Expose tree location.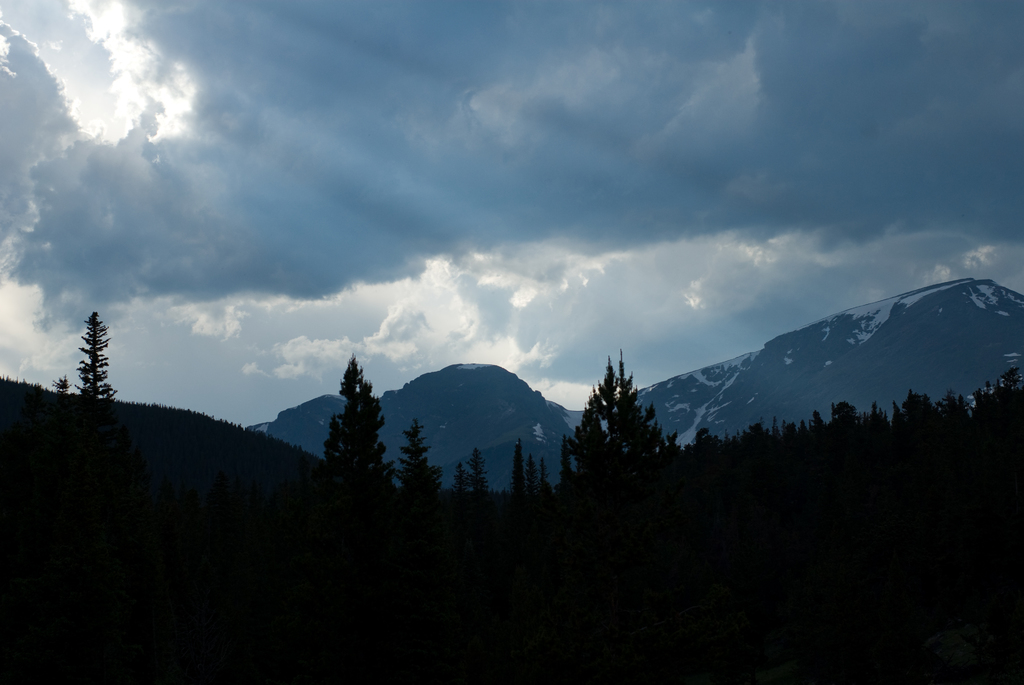
Exposed at crop(452, 445, 490, 500).
